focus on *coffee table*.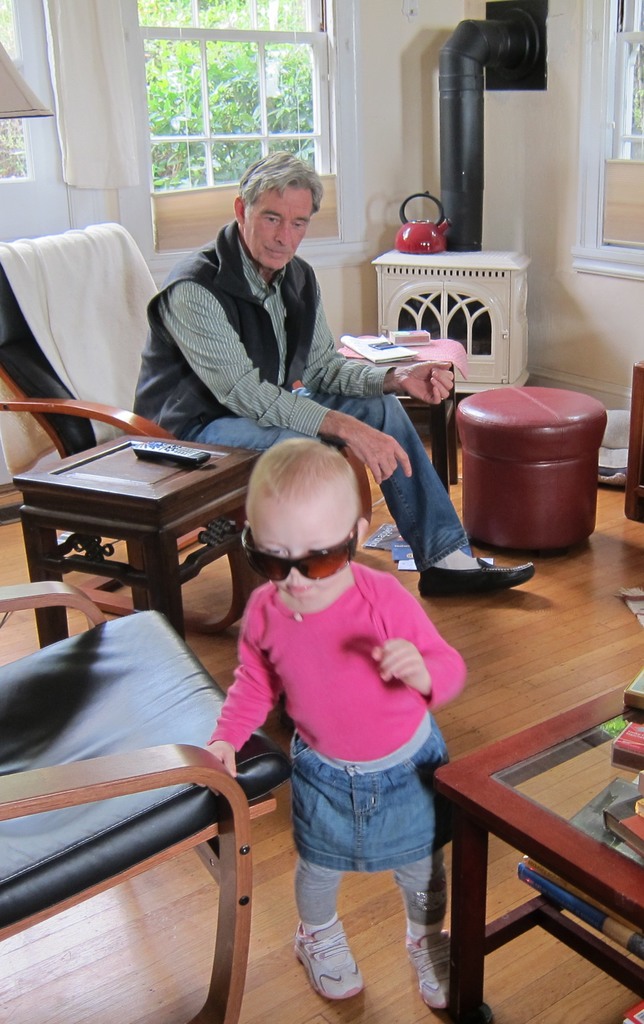
Focused at left=428, top=678, right=643, bottom=1023.
